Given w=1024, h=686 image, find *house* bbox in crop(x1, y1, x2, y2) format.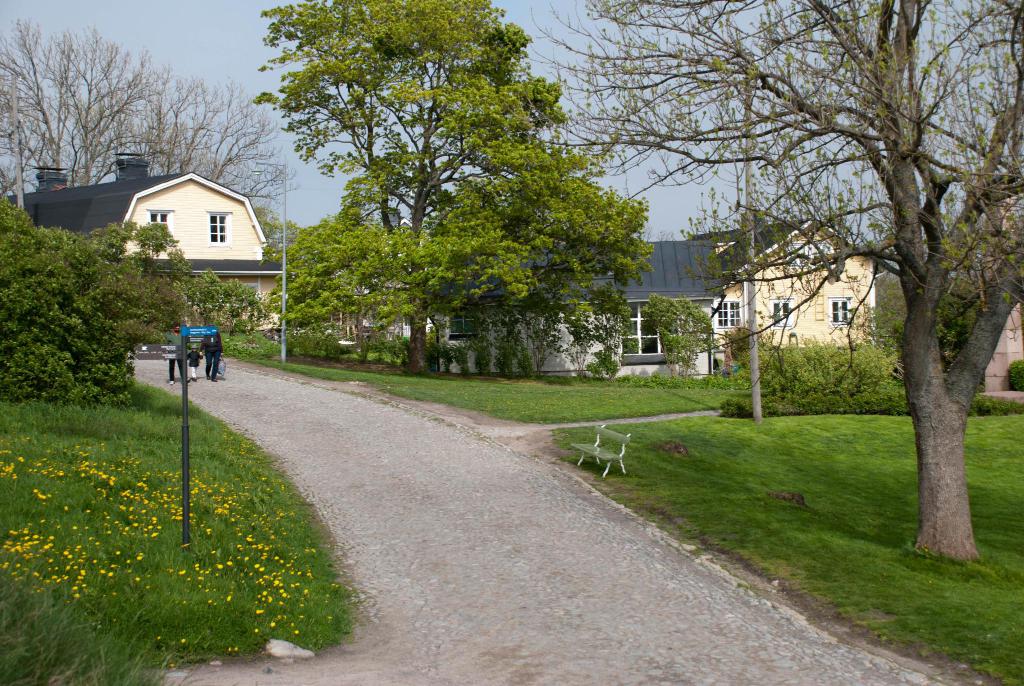
crop(433, 241, 726, 382).
